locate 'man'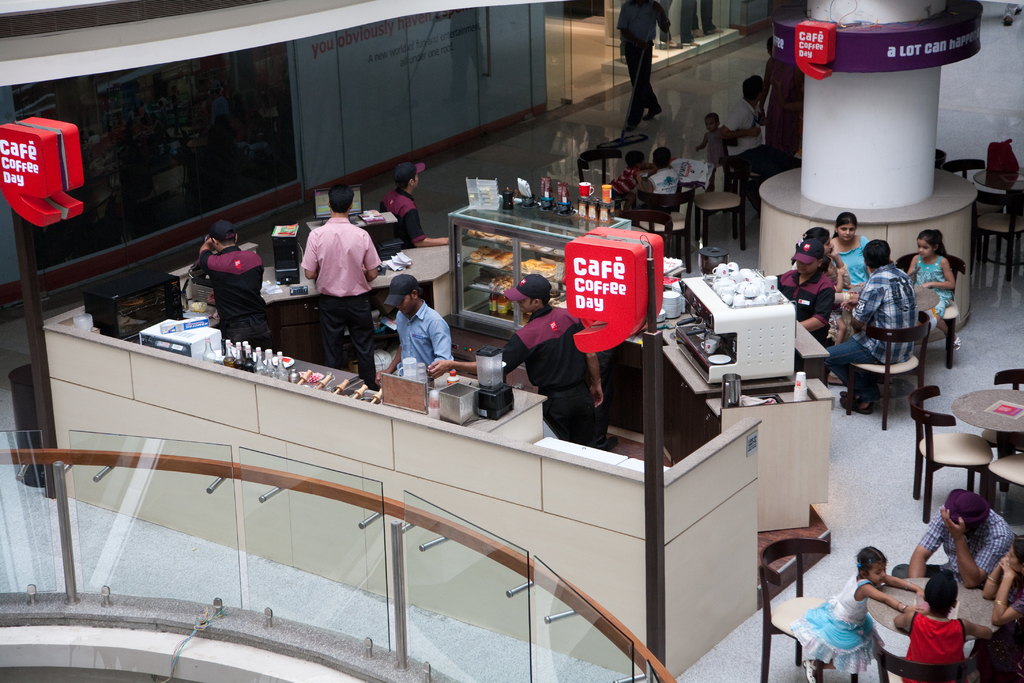
Rect(376, 161, 450, 247)
